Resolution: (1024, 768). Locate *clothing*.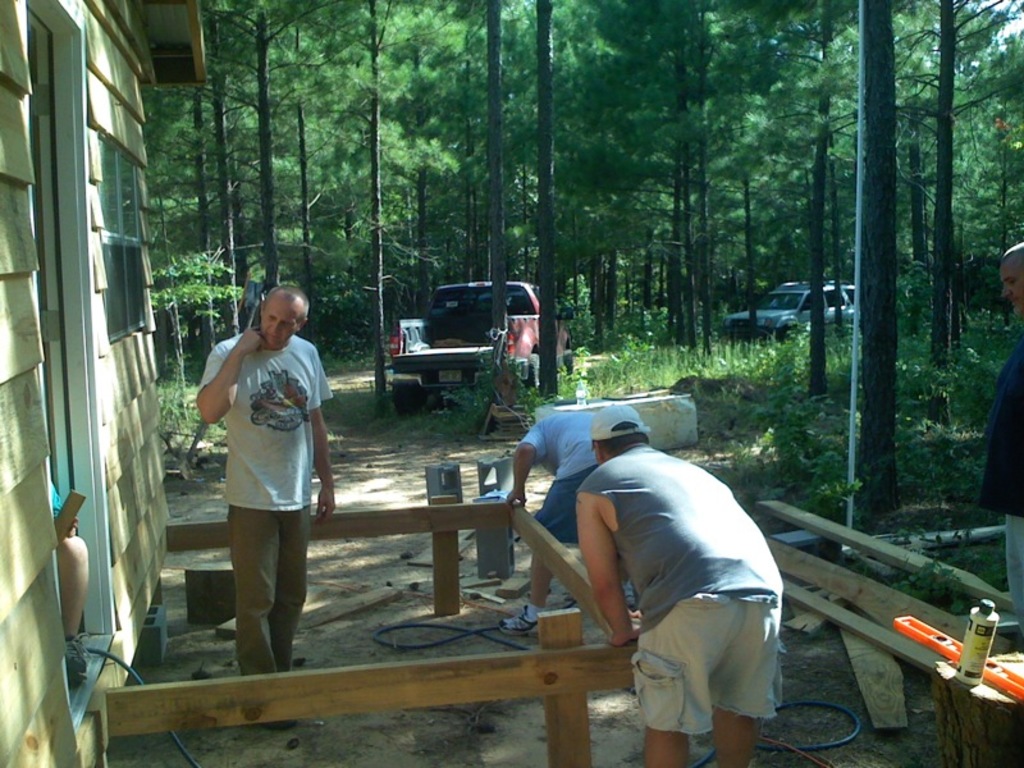
(518,410,600,541).
